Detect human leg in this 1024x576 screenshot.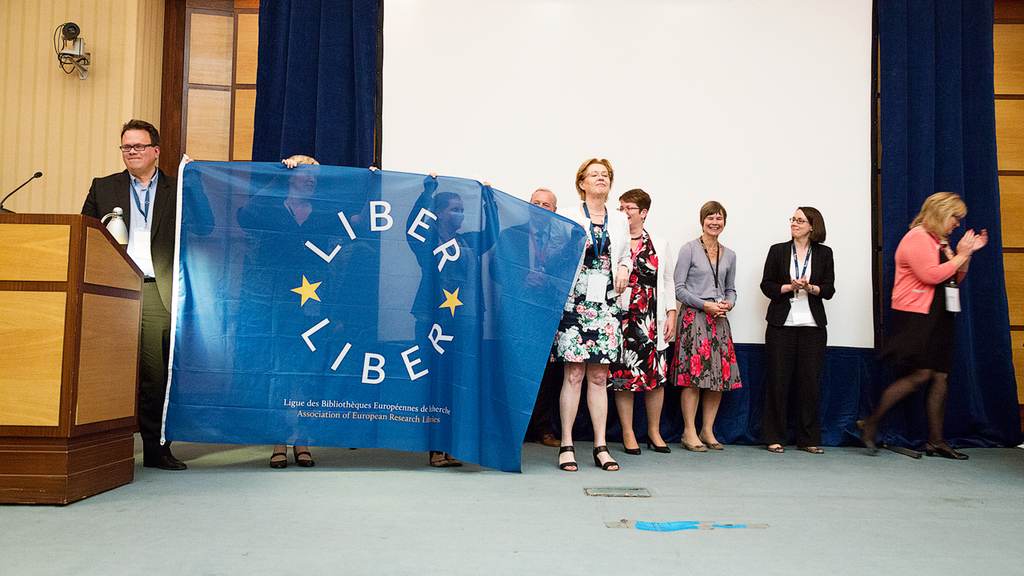
Detection: [702,388,724,452].
